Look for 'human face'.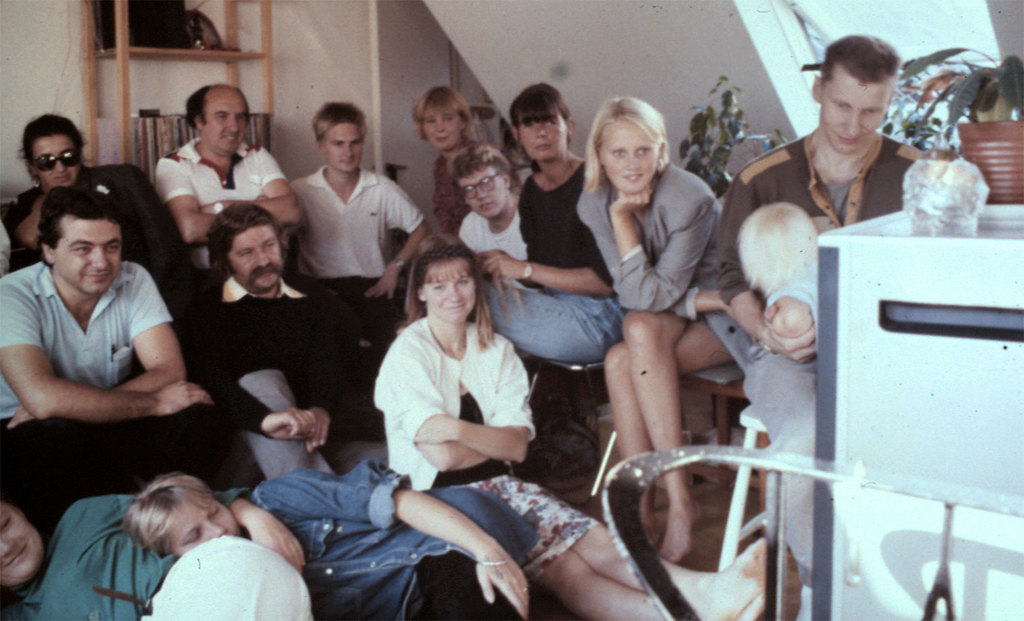
Found: {"x1": 516, "y1": 106, "x2": 569, "y2": 160}.
